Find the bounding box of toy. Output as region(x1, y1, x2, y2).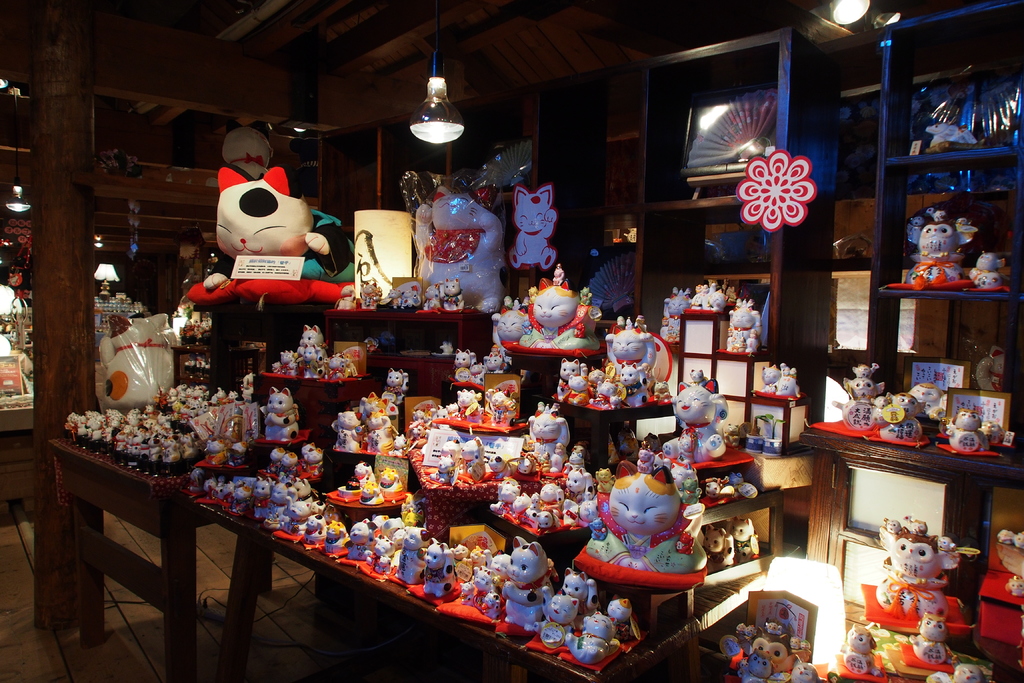
region(750, 620, 791, 649).
